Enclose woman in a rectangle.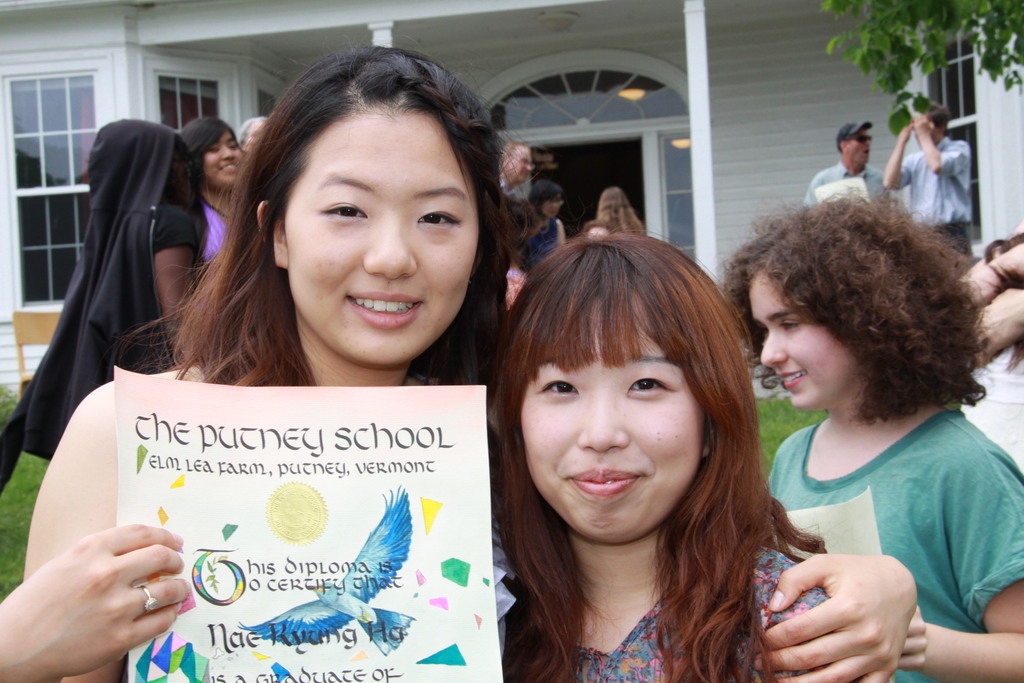
bbox(2, 111, 223, 462).
